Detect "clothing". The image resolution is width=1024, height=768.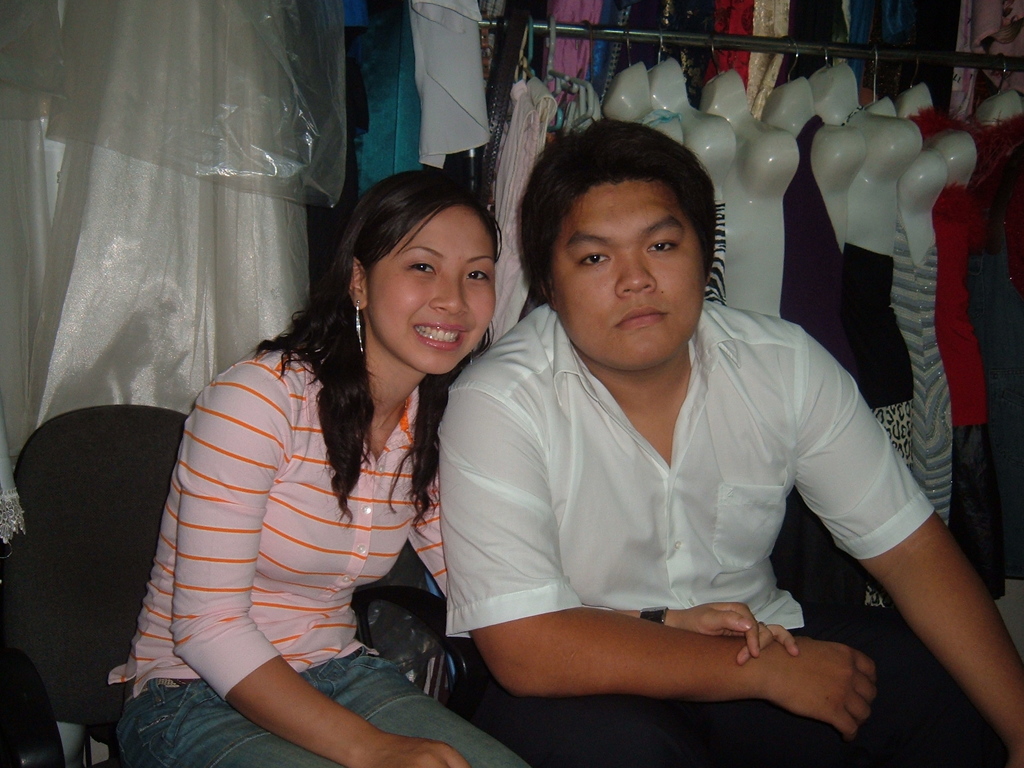
box=[984, 108, 1023, 604].
